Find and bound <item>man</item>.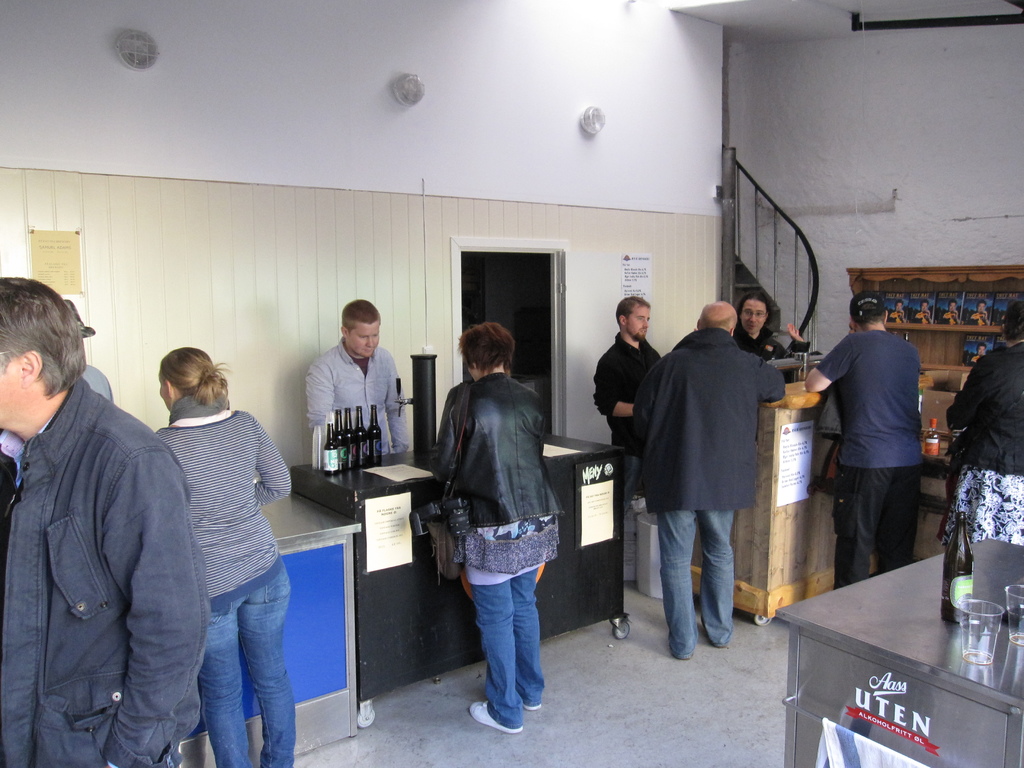
Bound: <region>305, 297, 410, 452</region>.
